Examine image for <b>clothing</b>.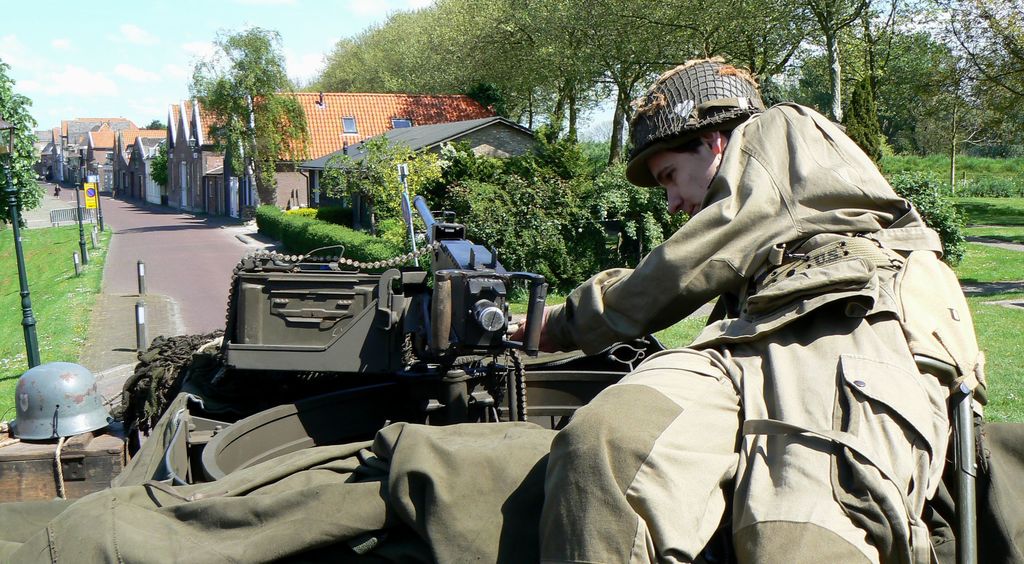
Examination result: {"left": 543, "top": 90, "right": 984, "bottom": 563}.
